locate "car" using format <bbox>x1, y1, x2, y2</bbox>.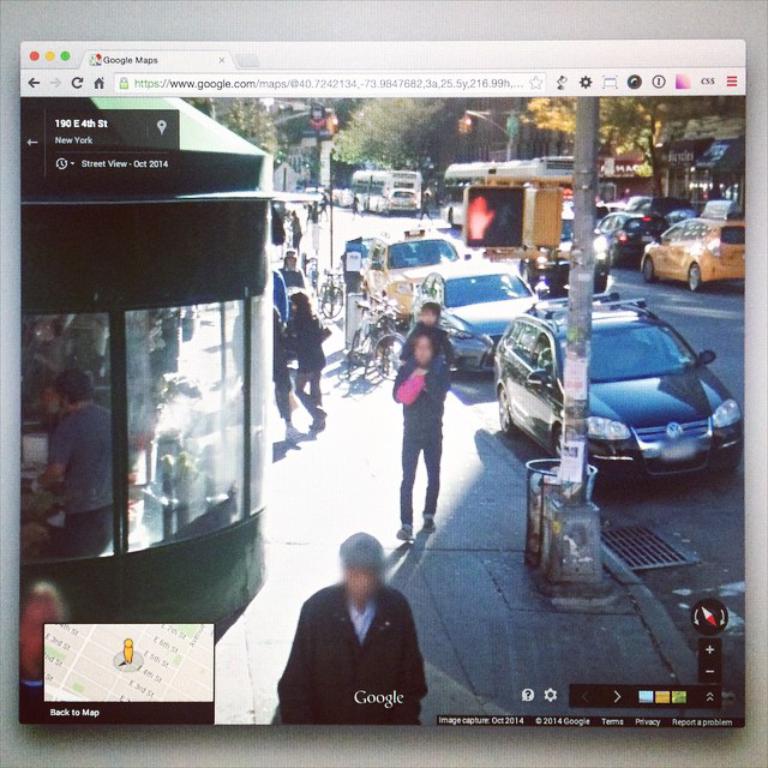
<bbox>419, 263, 539, 384</bbox>.
